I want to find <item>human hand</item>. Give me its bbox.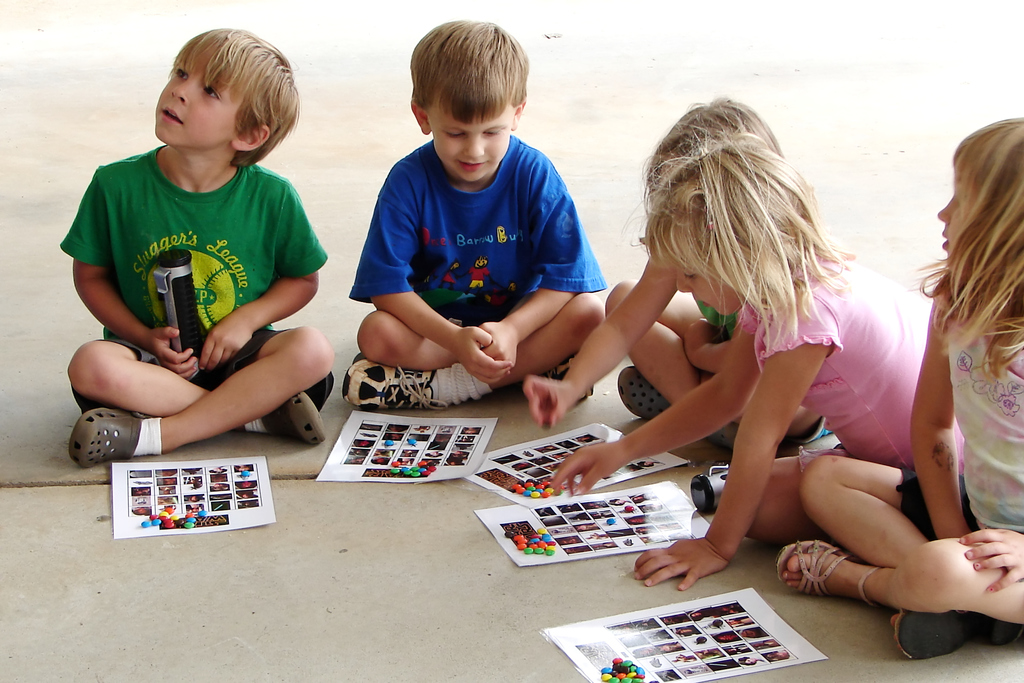
[147,326,199,378].
